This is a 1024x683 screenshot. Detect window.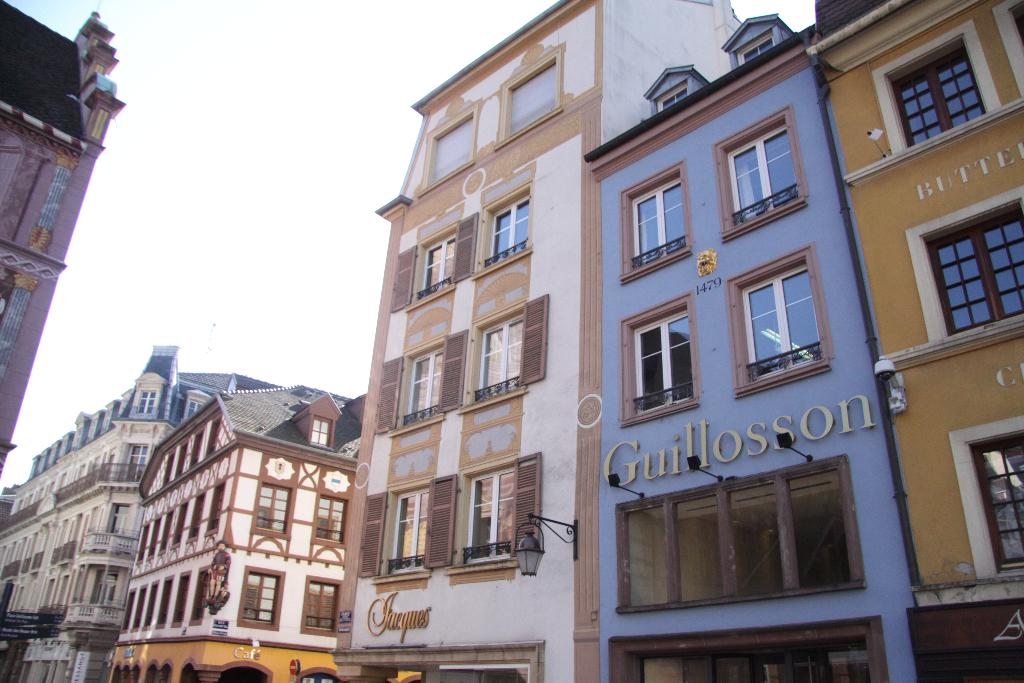
x1=729 y1=247 x2=817 y2=399.
